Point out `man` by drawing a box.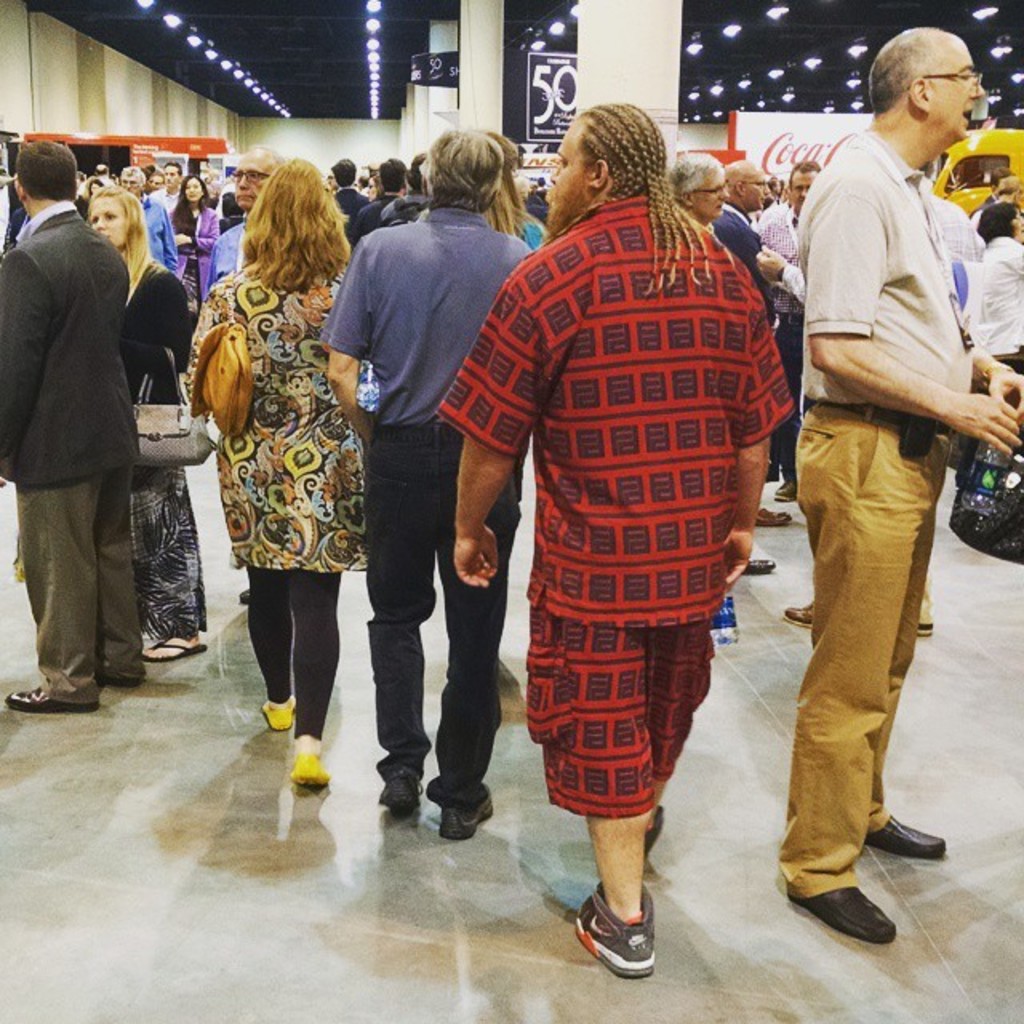
144, 155, 189, 214.
